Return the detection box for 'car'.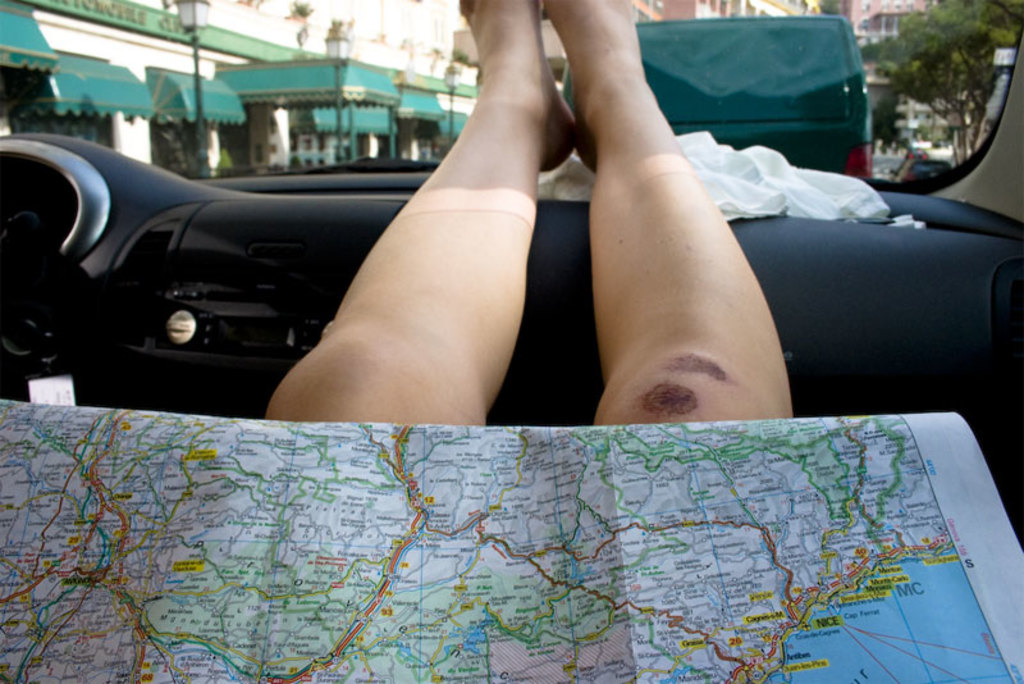
l=0, t=0, r=1016, b=525.
